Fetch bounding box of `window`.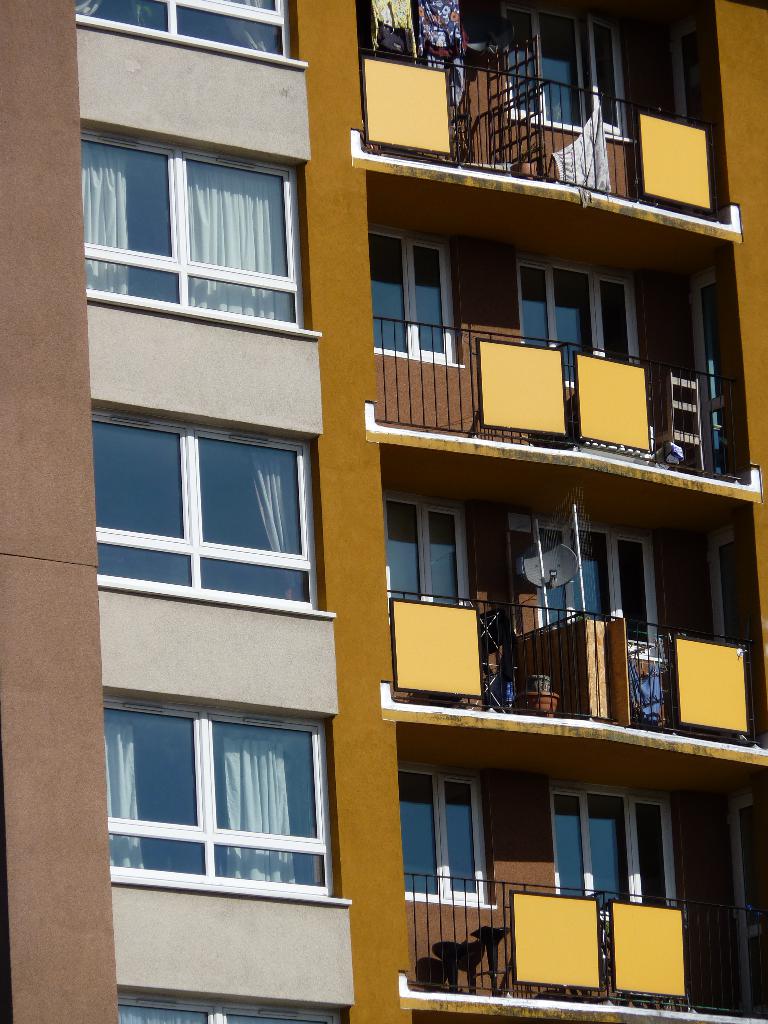
Bbox: left=79, top=116, right=320, bottom=339.
